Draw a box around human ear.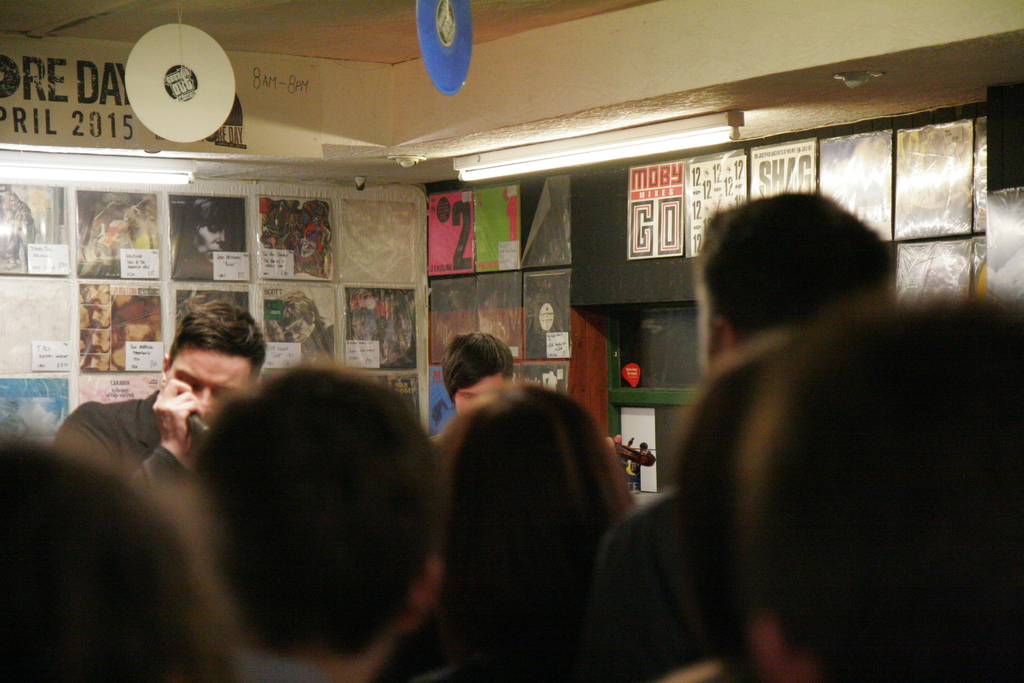
159/357/172/388.
